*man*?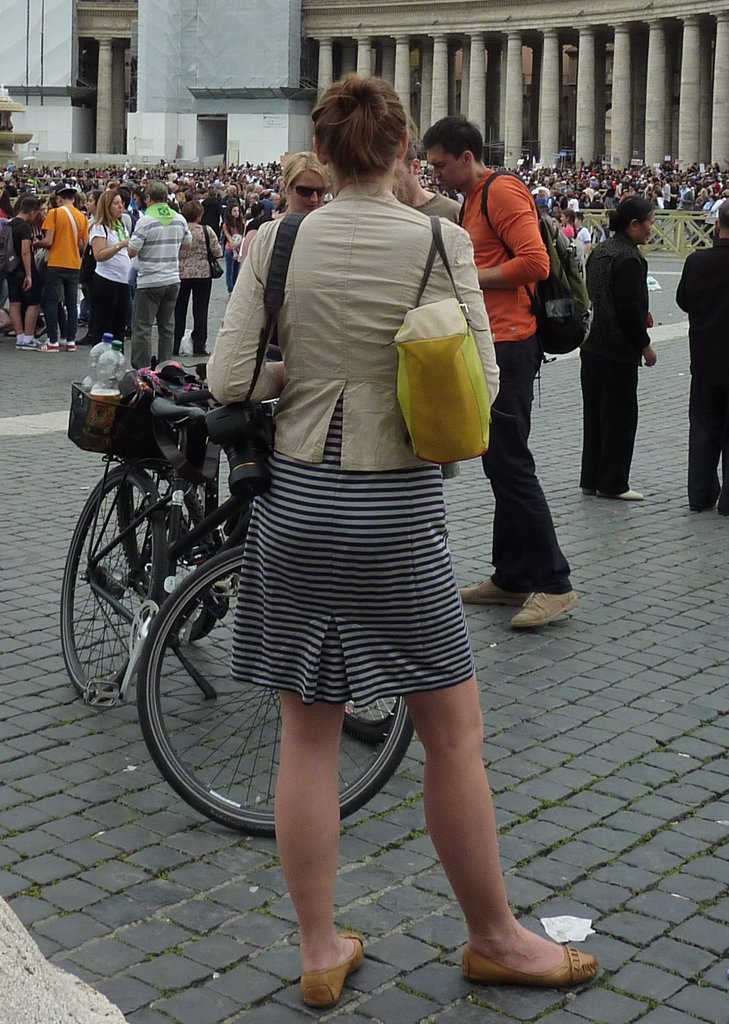
445/111/582/628
